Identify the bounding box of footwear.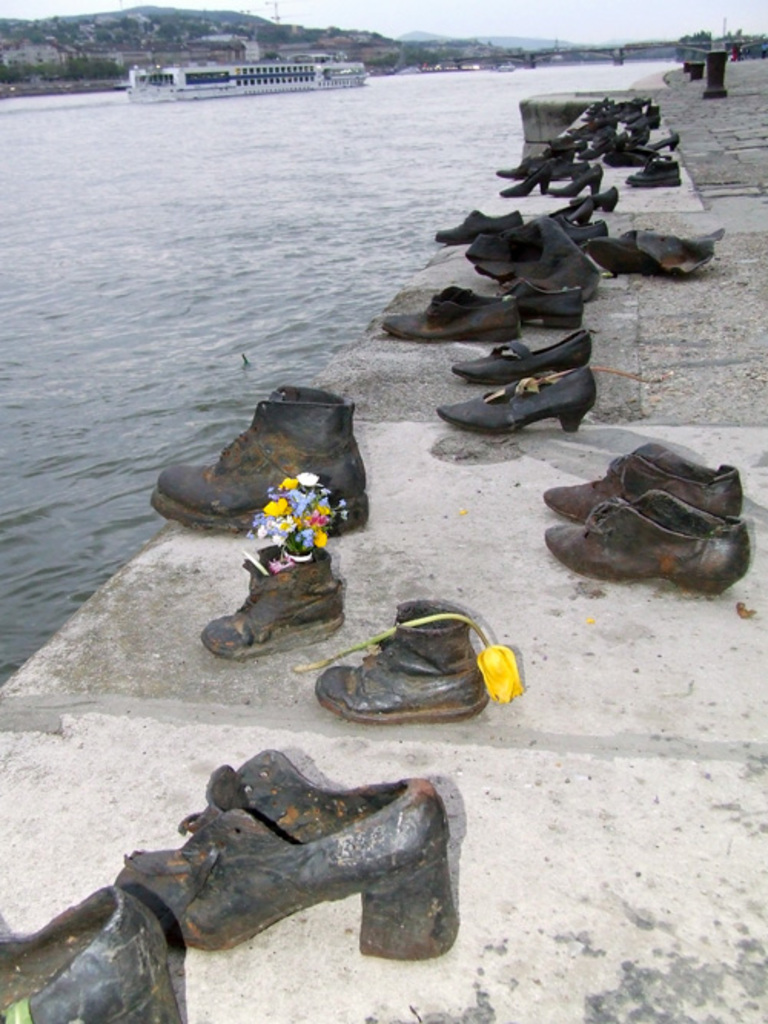
locate(111, 746, 462, 964).
